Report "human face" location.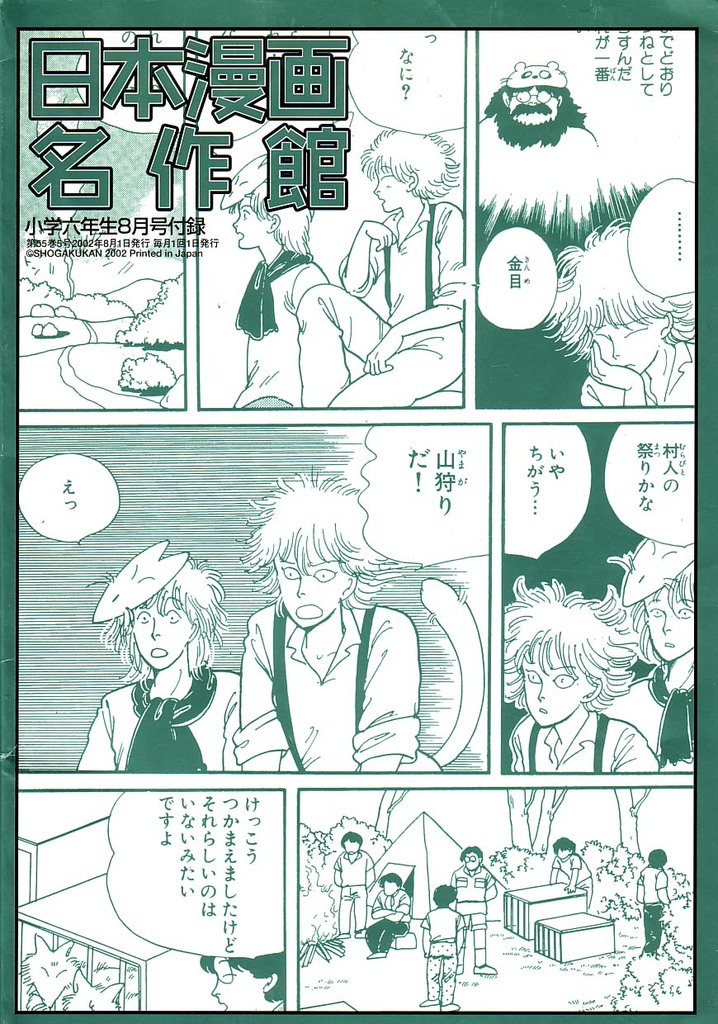
Report: box(372, 168, 405, 216).
